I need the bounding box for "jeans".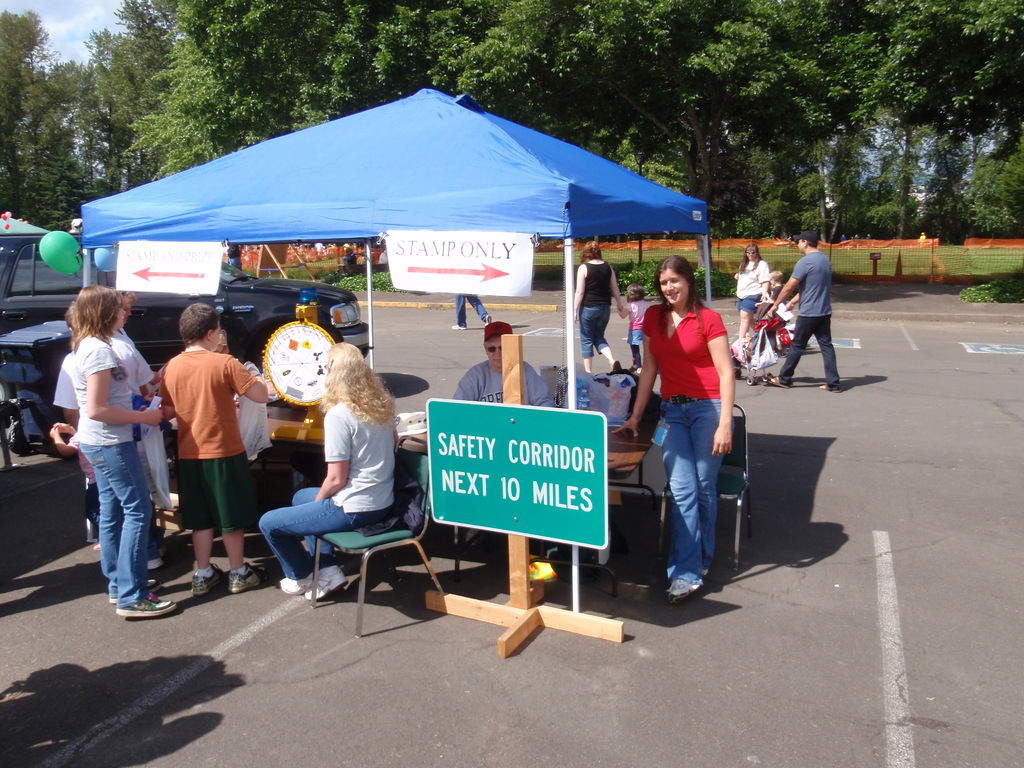
Here it is: {"left": 60, "top": 433, "right": 141, "bottom": 605}.
